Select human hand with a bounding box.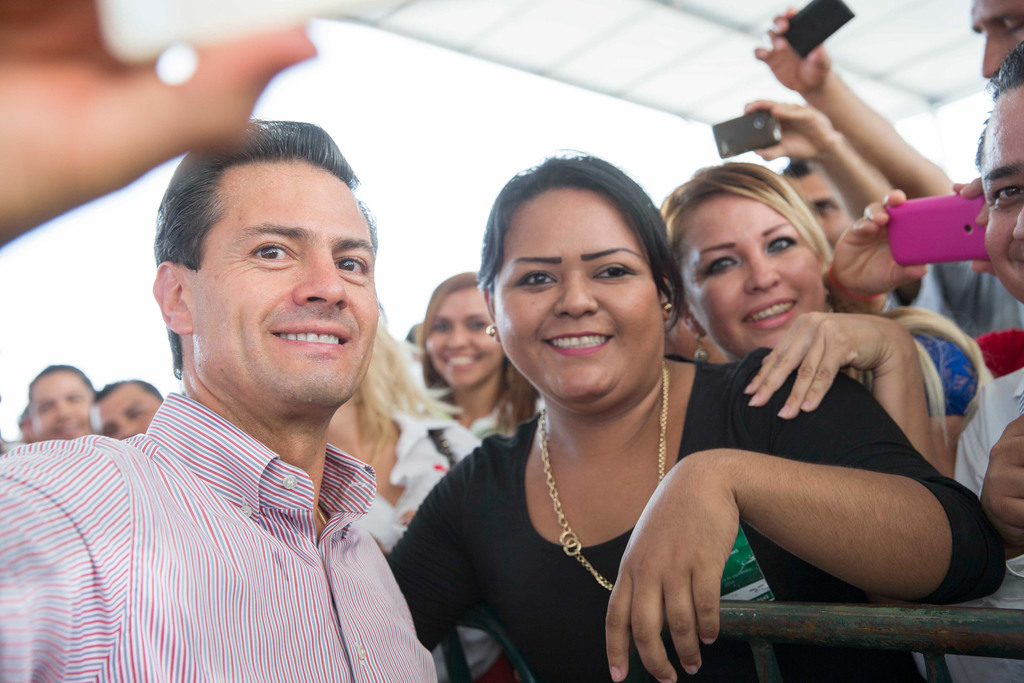
crop(0, 0, 321, 249).
